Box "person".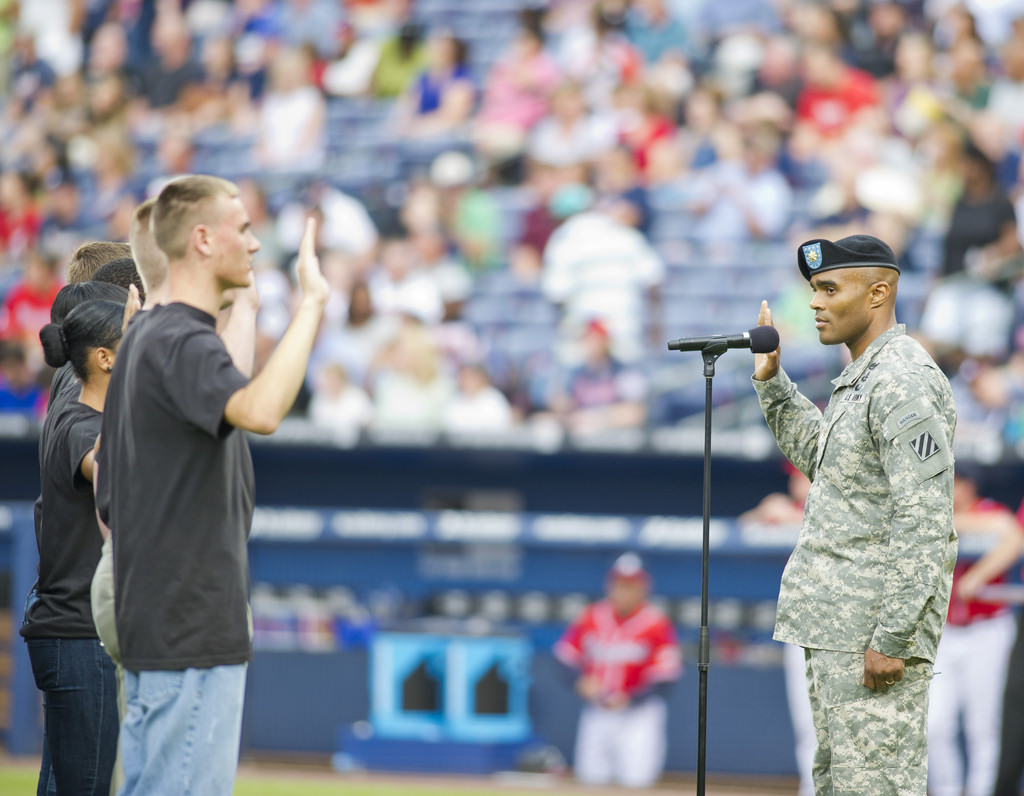
[left=85, top=260, right=143, bottom=323].
